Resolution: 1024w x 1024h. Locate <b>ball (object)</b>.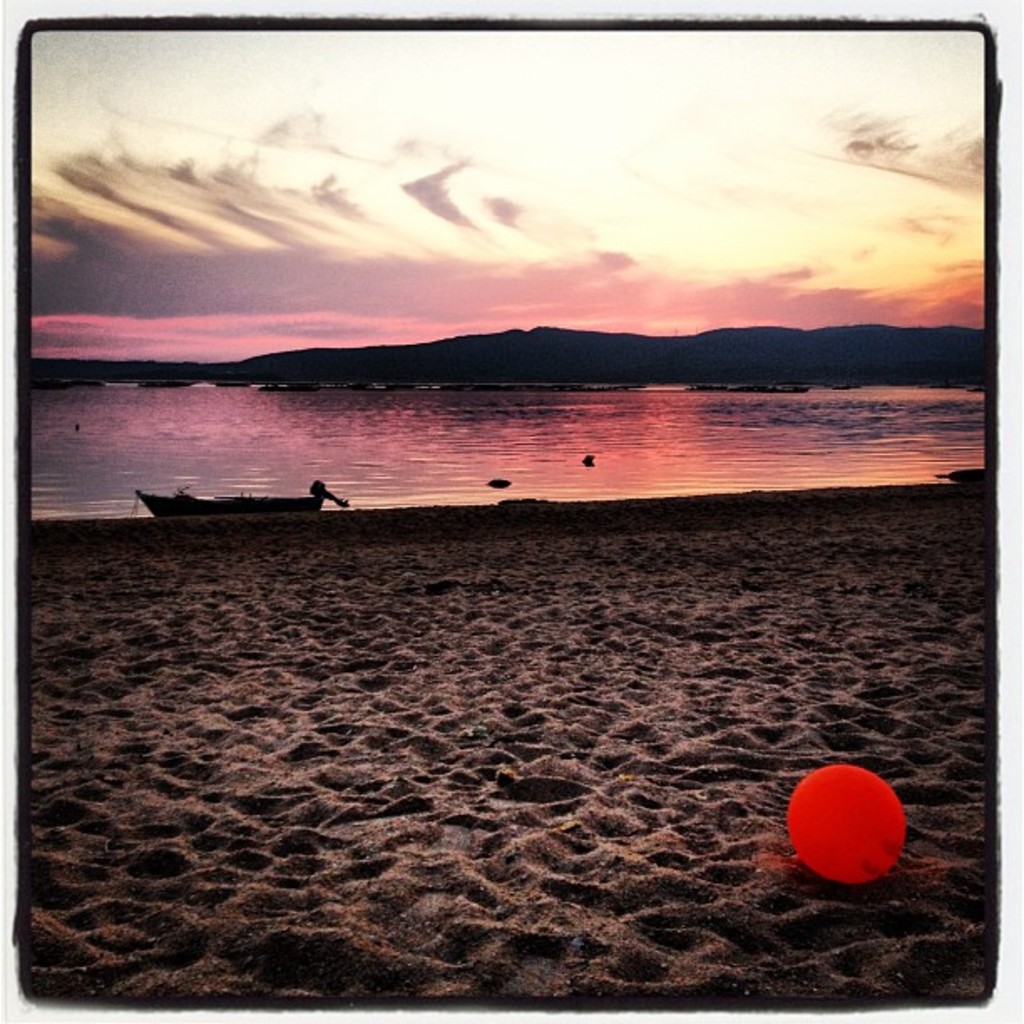
[786,765,905,887].
